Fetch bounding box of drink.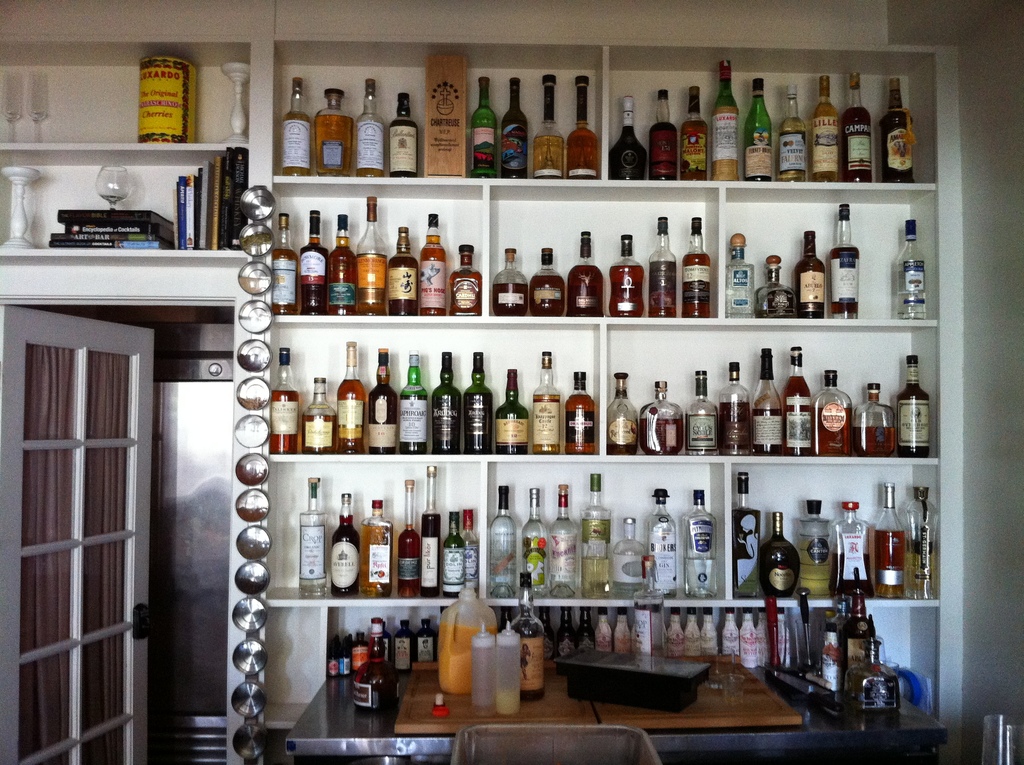
Bbox: bbox=(535, 397, 561, 456).
